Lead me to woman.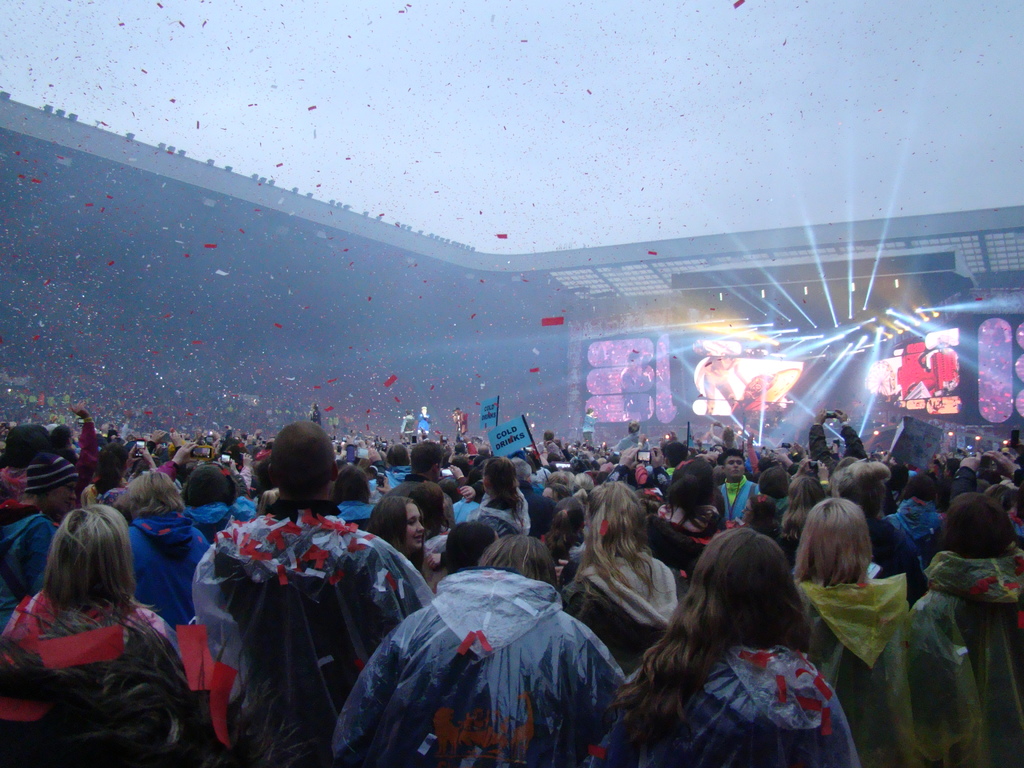
Lead to rect(589, 526, 840, 767).
